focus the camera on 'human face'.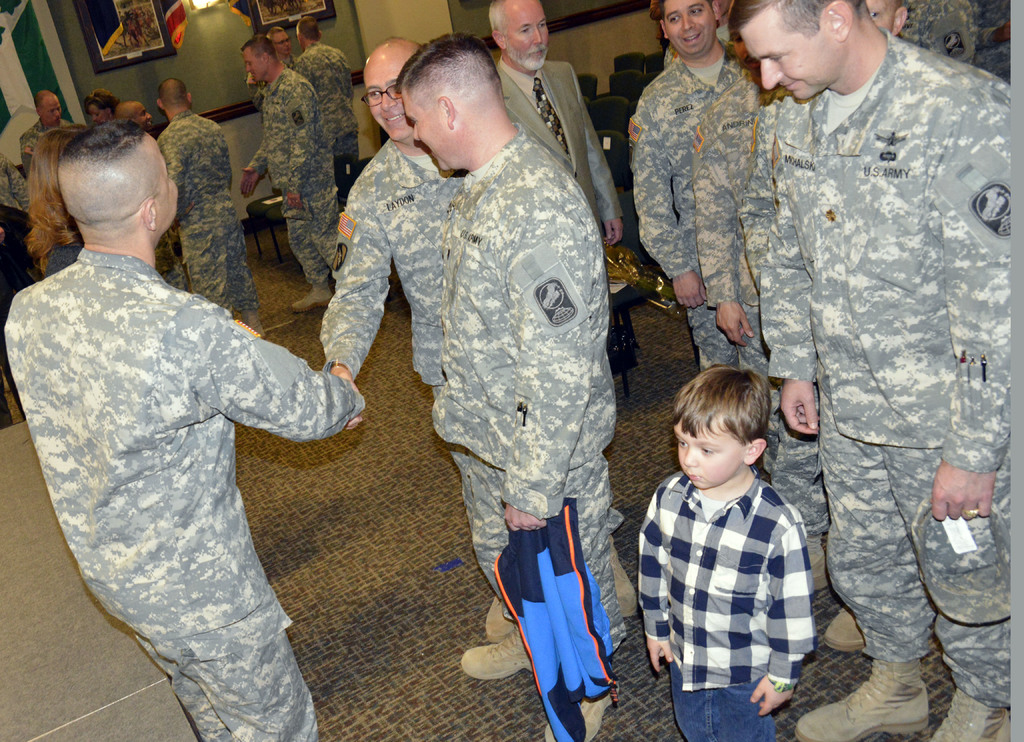
Focus region: crop(669, 417, 746, 487).
